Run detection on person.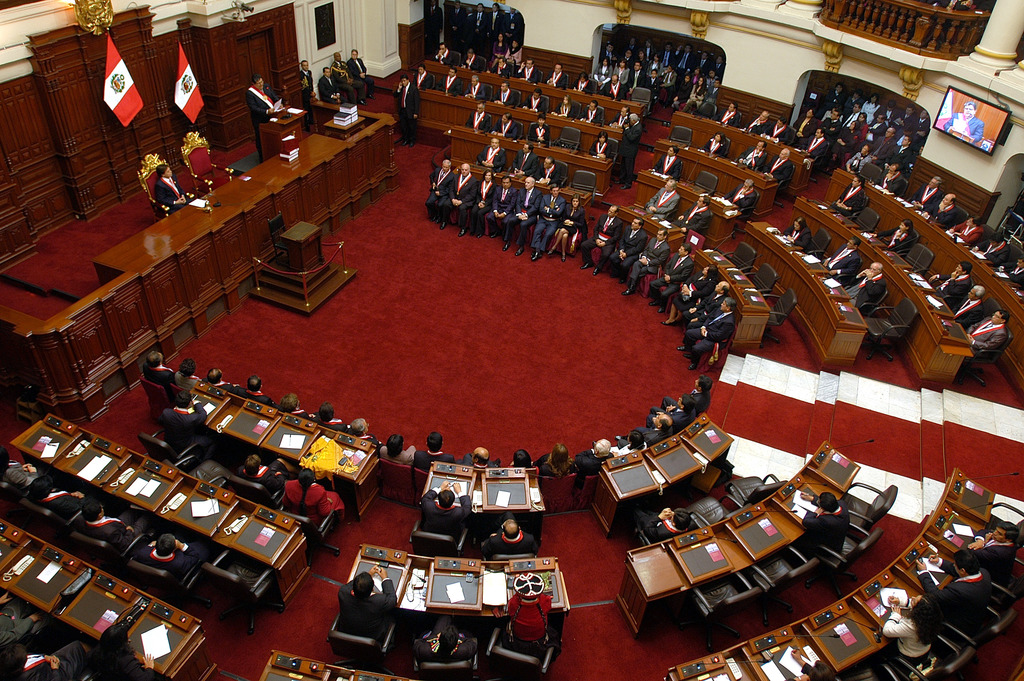
Result: (left=698, top=126, right=724, bottom=153).
